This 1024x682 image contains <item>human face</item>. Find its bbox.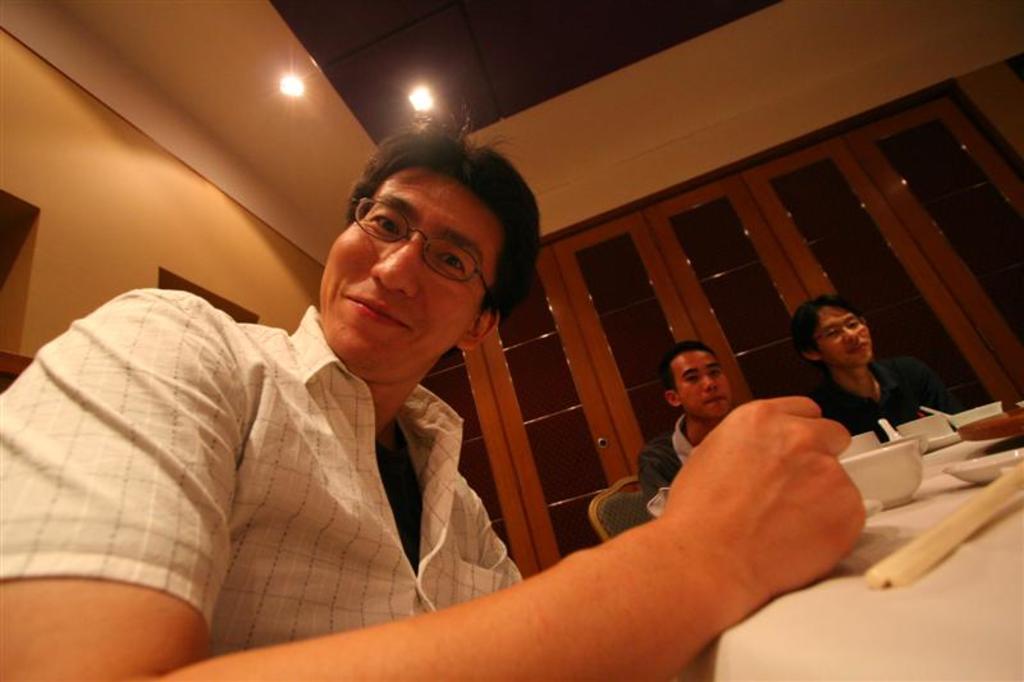
[818,308,872,363].
